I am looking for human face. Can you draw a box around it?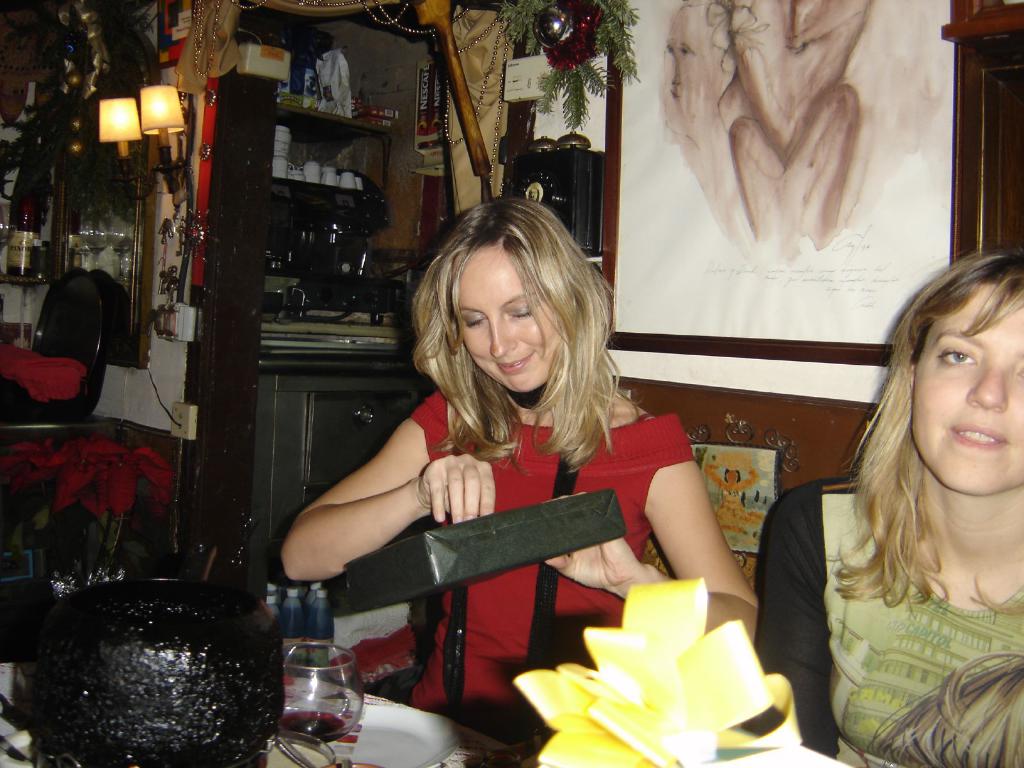
Sure, the bounding box is [662, 3, 732, 131].
